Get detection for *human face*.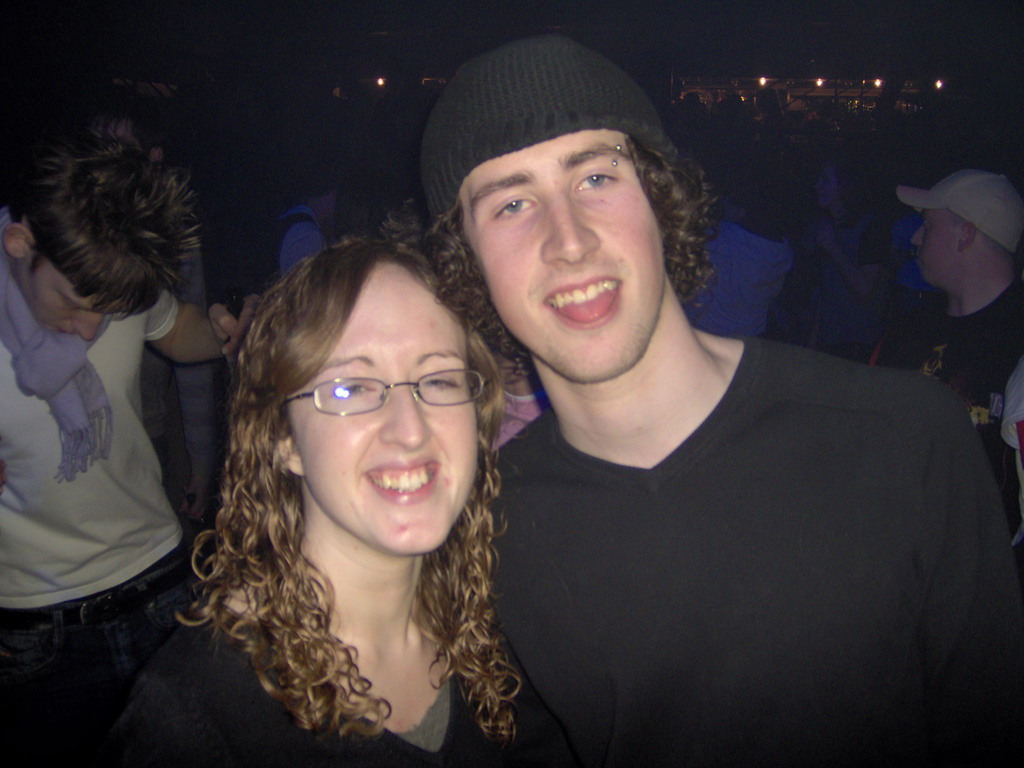
Detection: <region>461, 124, 668, 386</region>.
